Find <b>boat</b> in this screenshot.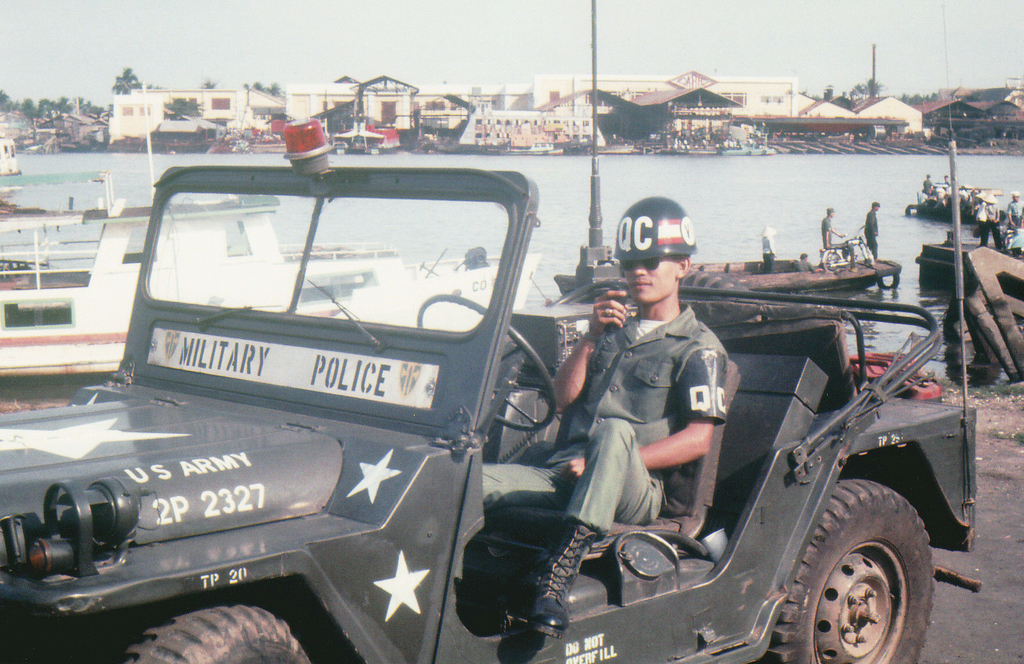
The bounding box for <b>boat</b> is [681, 241, 897, 300].
